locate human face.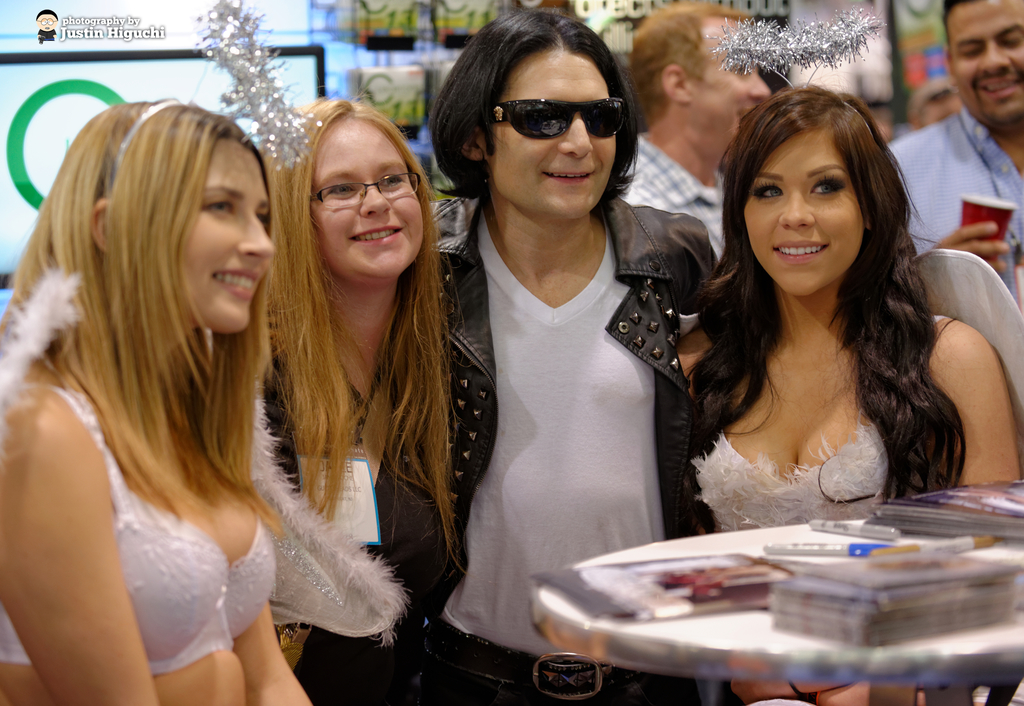
Bounding box: <box>947,0,1023,128</box>.
